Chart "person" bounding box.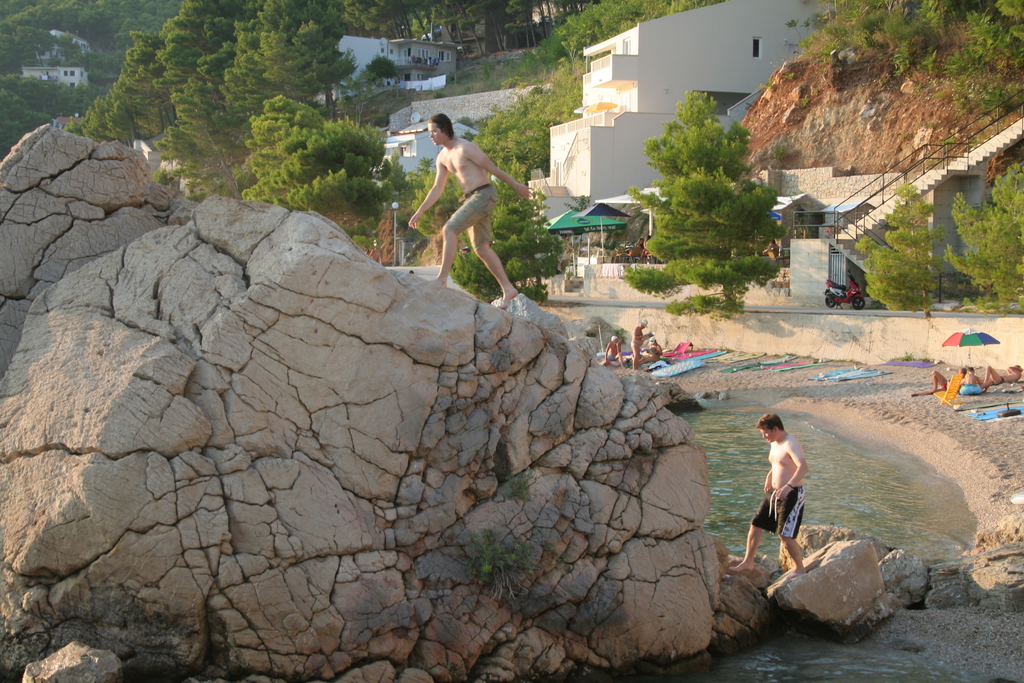
Charted: rect(424, 102, 531, 313).
